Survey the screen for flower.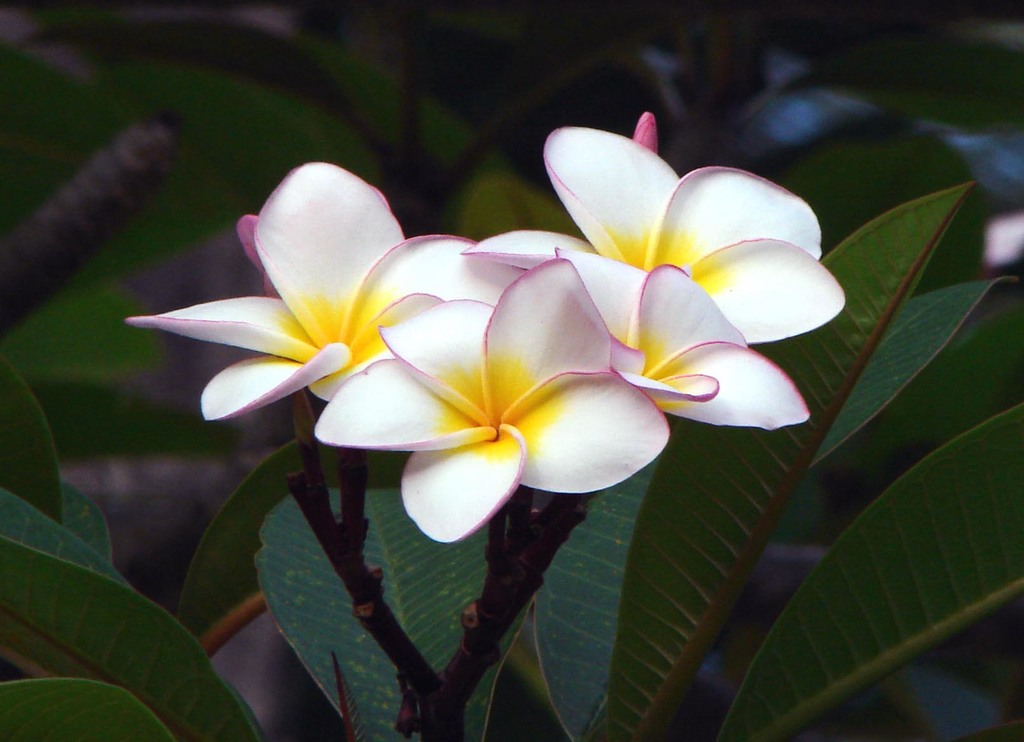
Survey found: l=124, t=159, r=477, b=421.
